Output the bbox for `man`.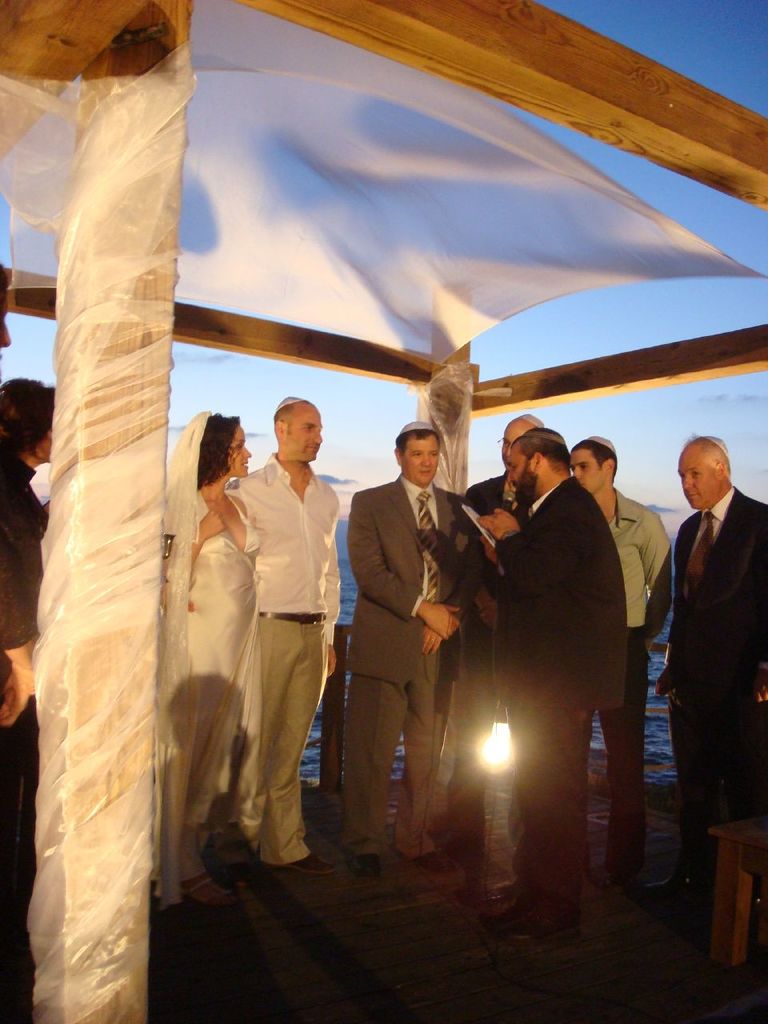
crop(673, 433, 767, 889).
